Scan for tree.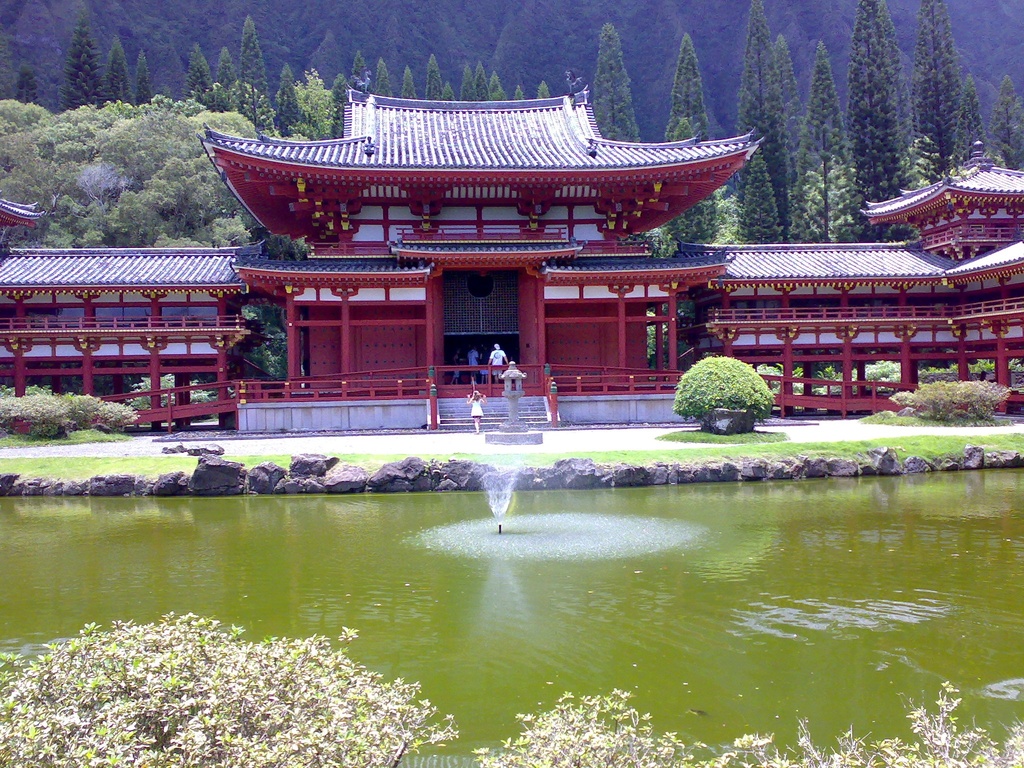
Scan result: Rect(593, 22, 641, 150).
